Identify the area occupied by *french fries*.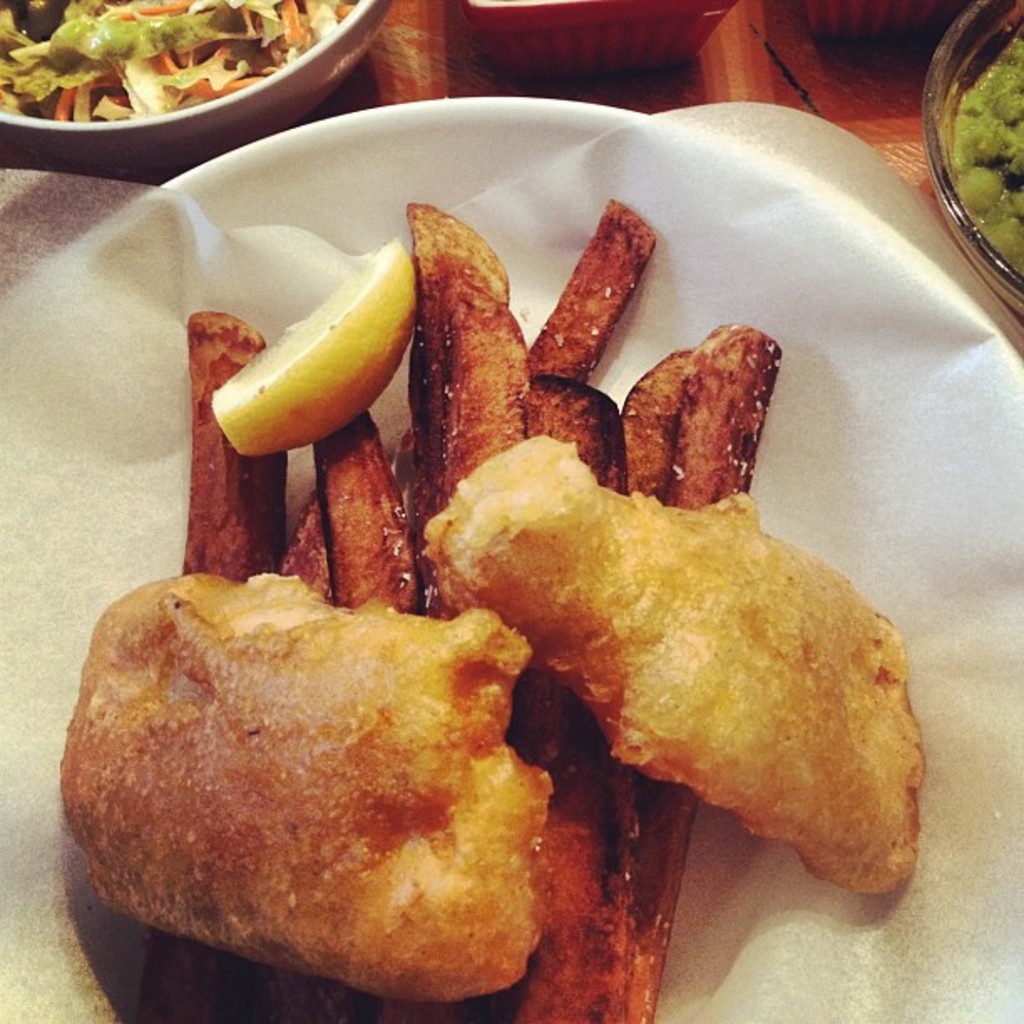
Area: <box>279,479,348,1022</box>.
